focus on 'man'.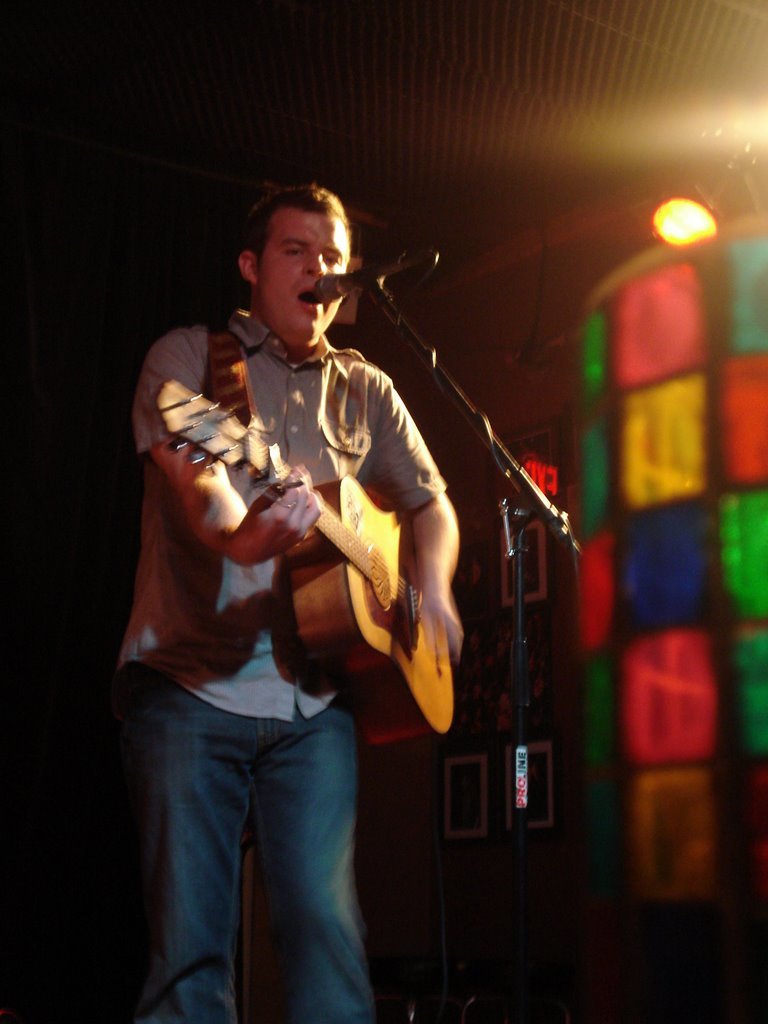
Focused at detection(107, 170, 477, 1023).
